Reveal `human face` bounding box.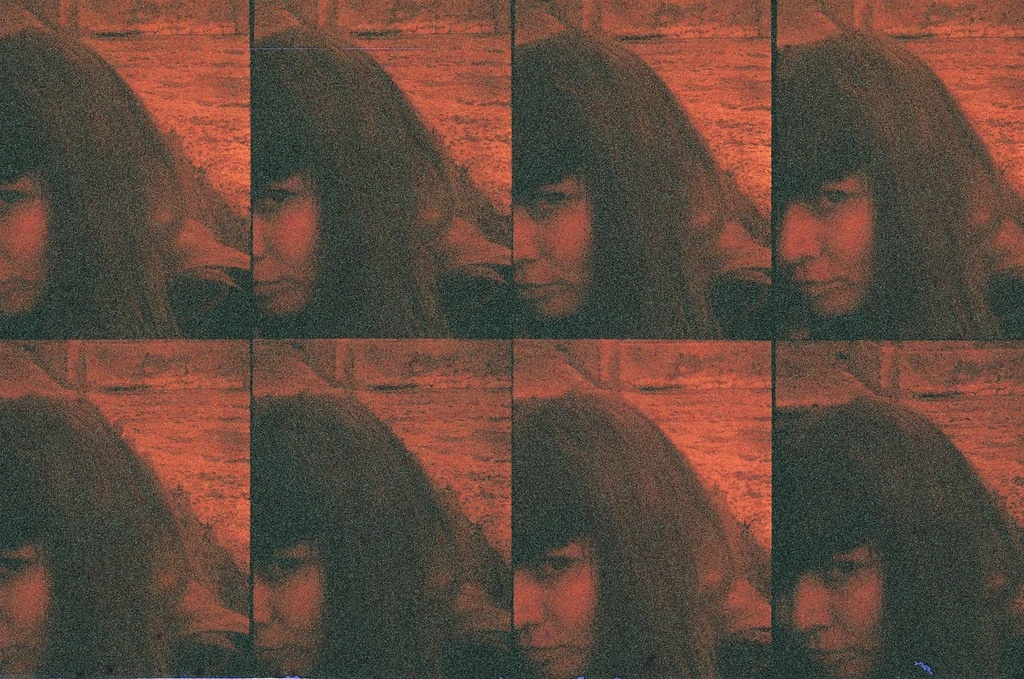
Revealed: region(0, 167, 57, 317).
